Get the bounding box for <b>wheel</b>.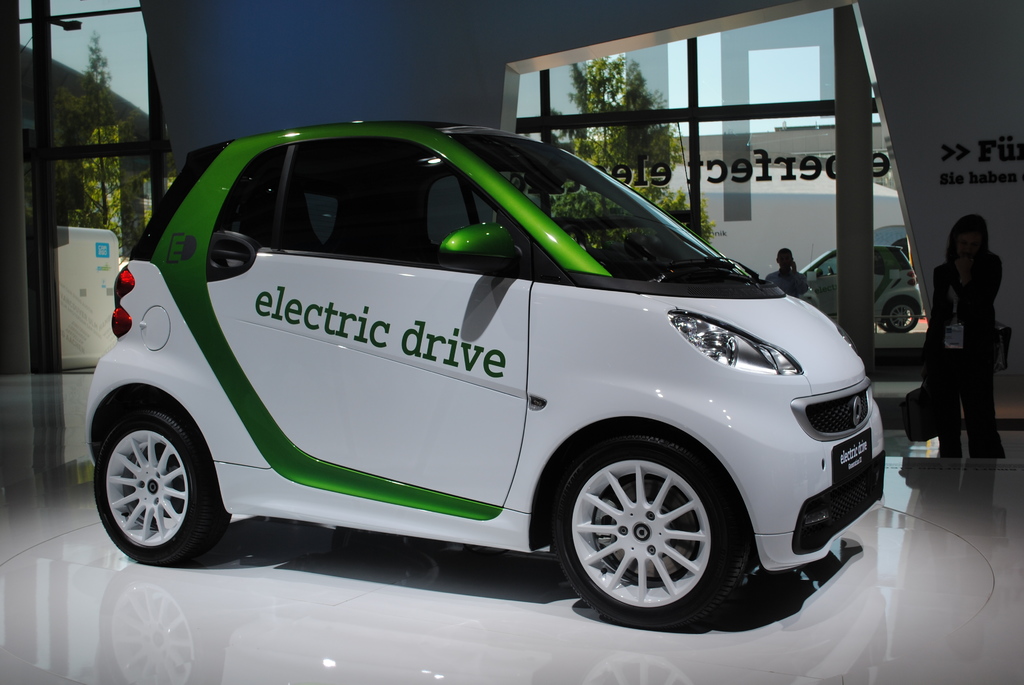
884 299 918 331.
